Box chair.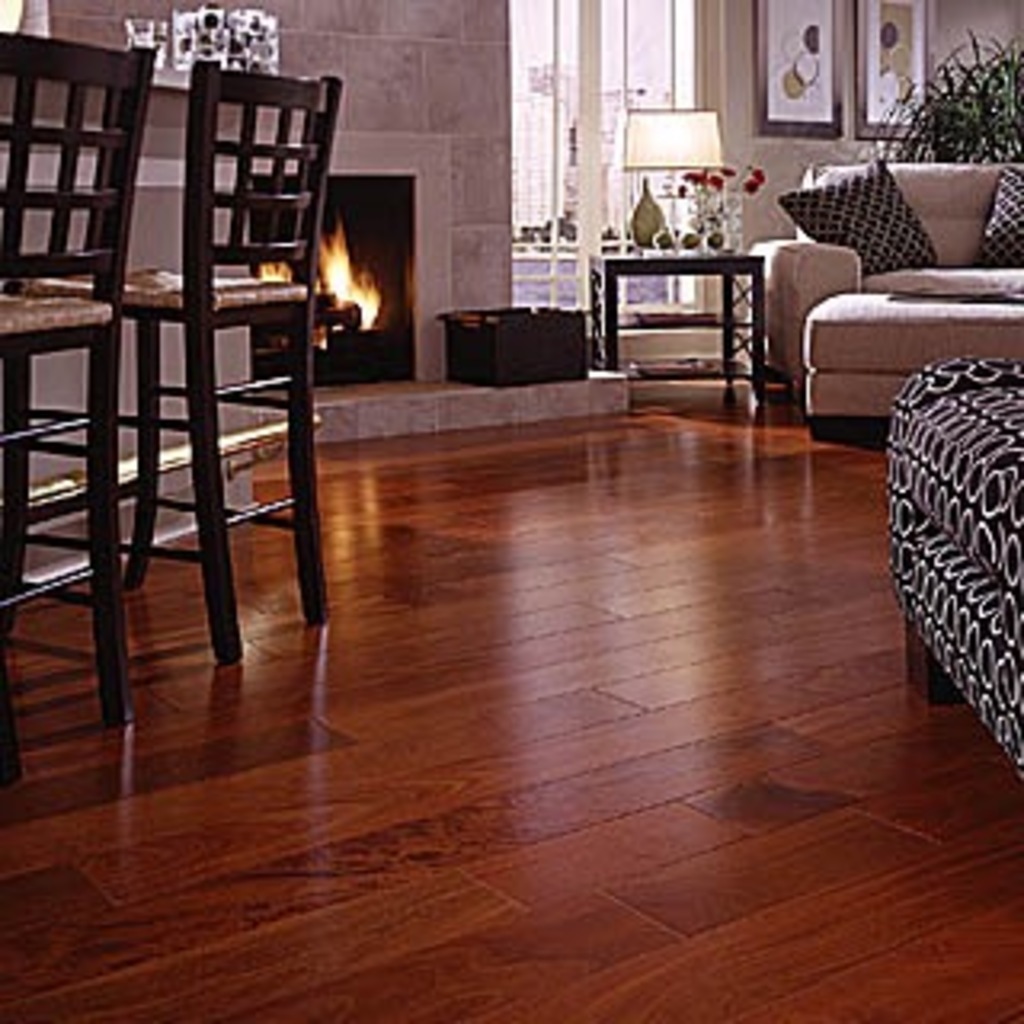
0,29,154,781.
